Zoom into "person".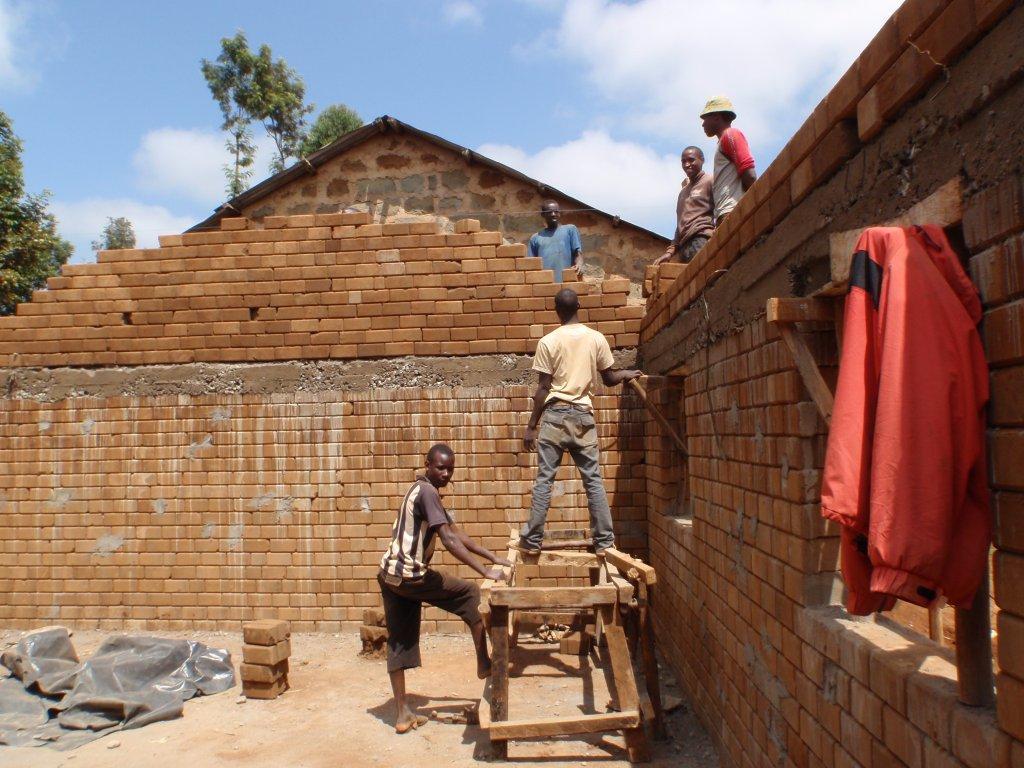
Zoom target: <box>522,193,585,274</box>.
